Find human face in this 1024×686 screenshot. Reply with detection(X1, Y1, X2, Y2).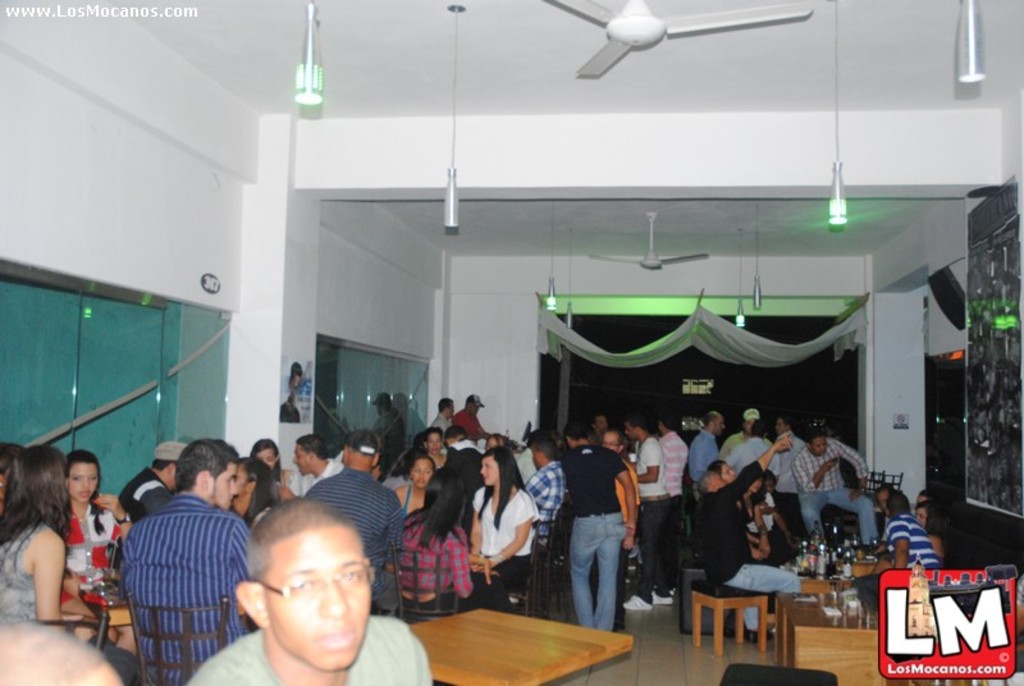
detection(207, 468, 239, 514).
